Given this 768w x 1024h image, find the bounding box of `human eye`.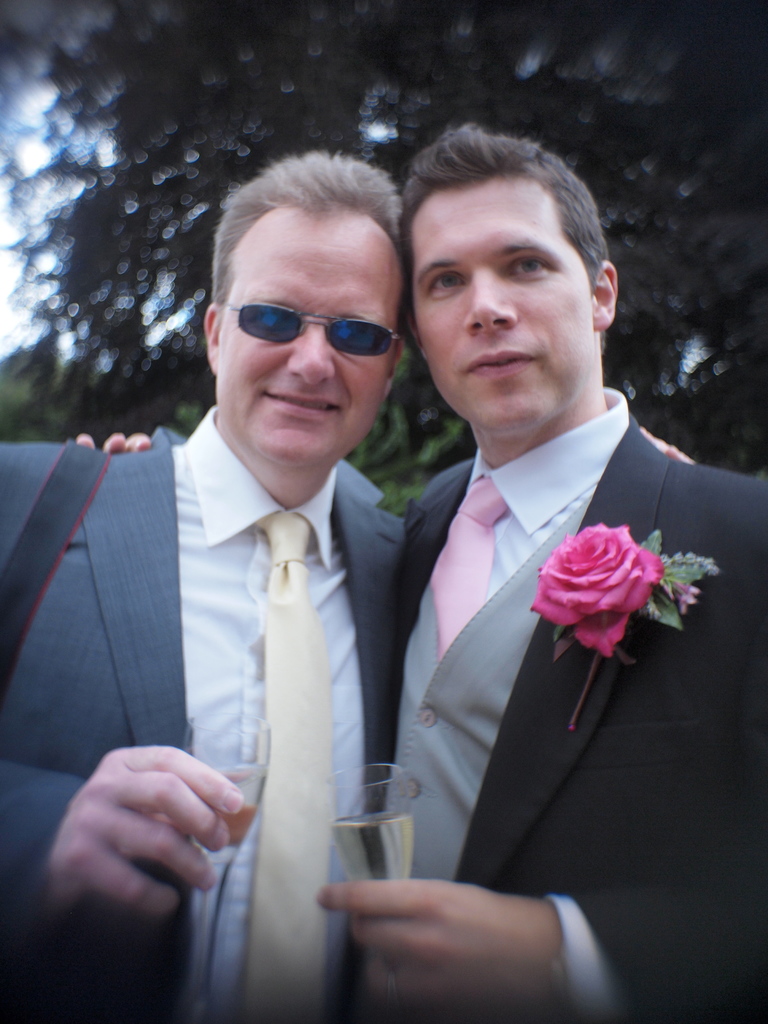
(513, 260, 549, 273).
